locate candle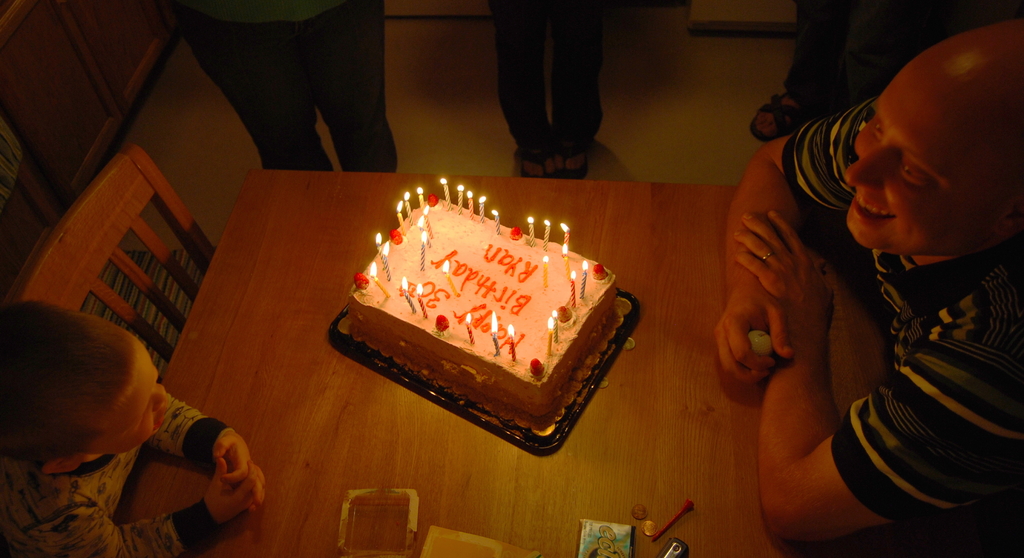
[left=378, top=233, right=389, bottom=281]
